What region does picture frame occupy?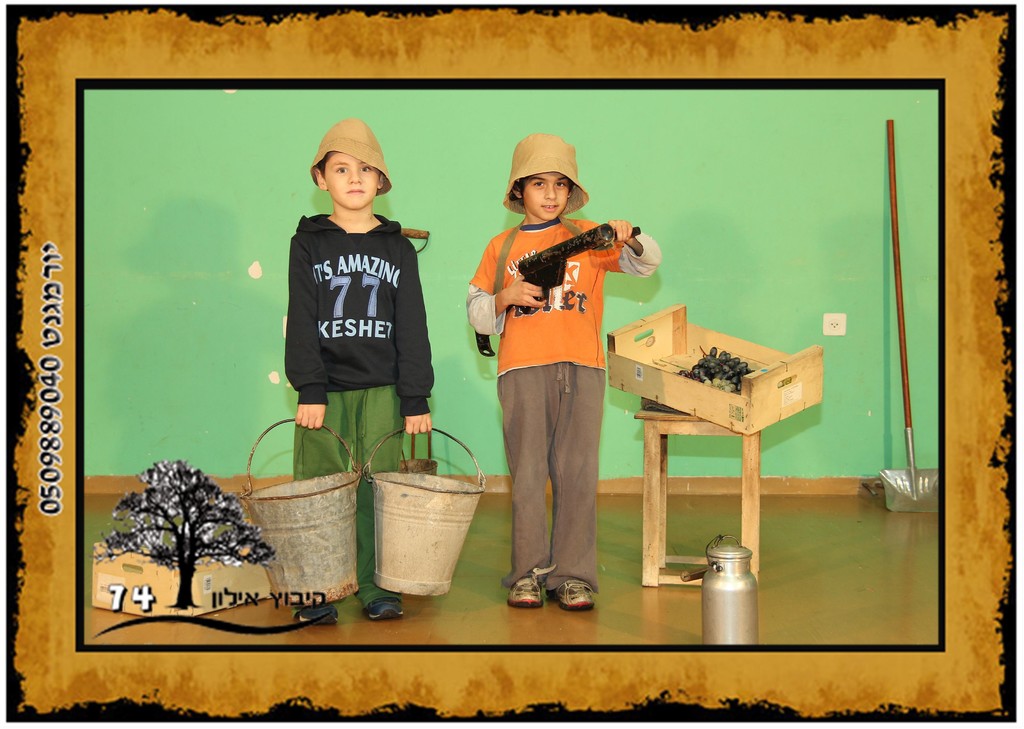
locate(4, 3, 1021, 728).
